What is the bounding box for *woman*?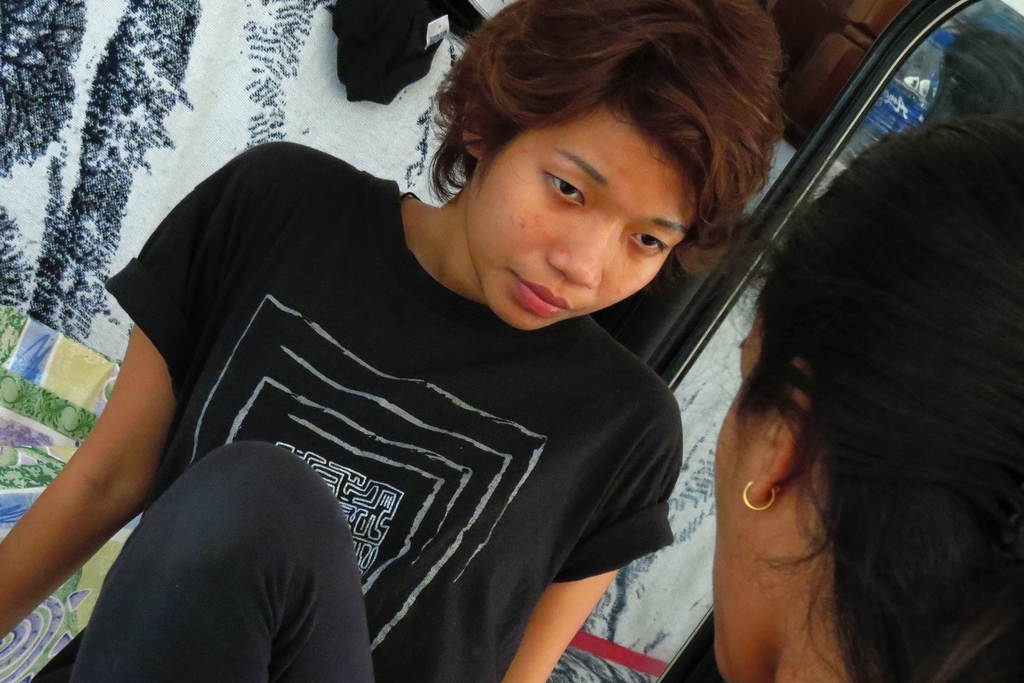
(left=712, top=108, right=1023, bottom=682).
